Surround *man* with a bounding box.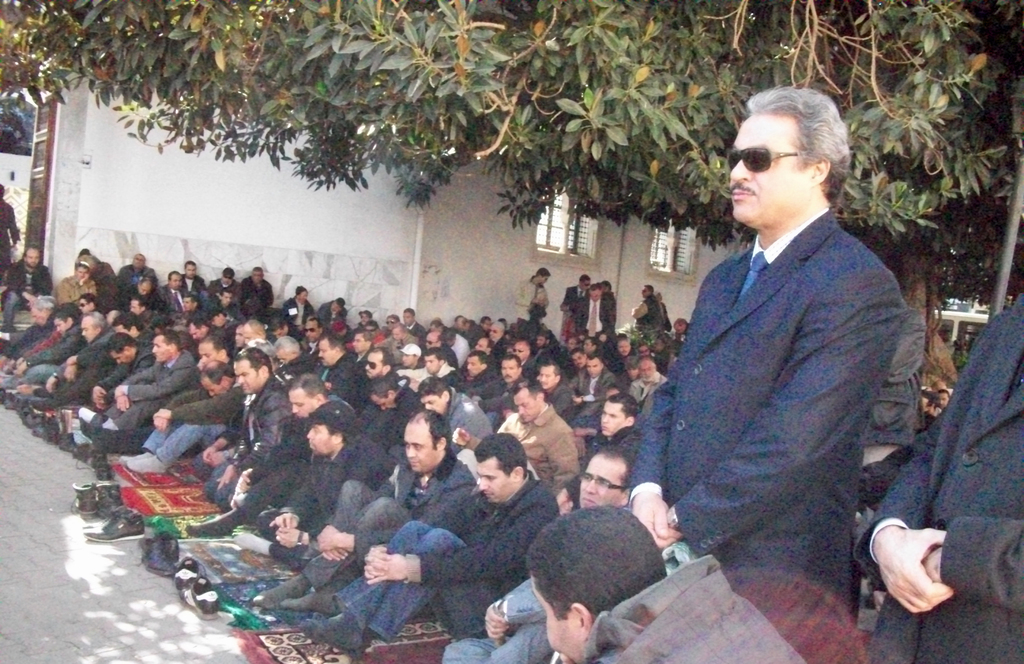
bbox=[127, 294, 156, 323].
